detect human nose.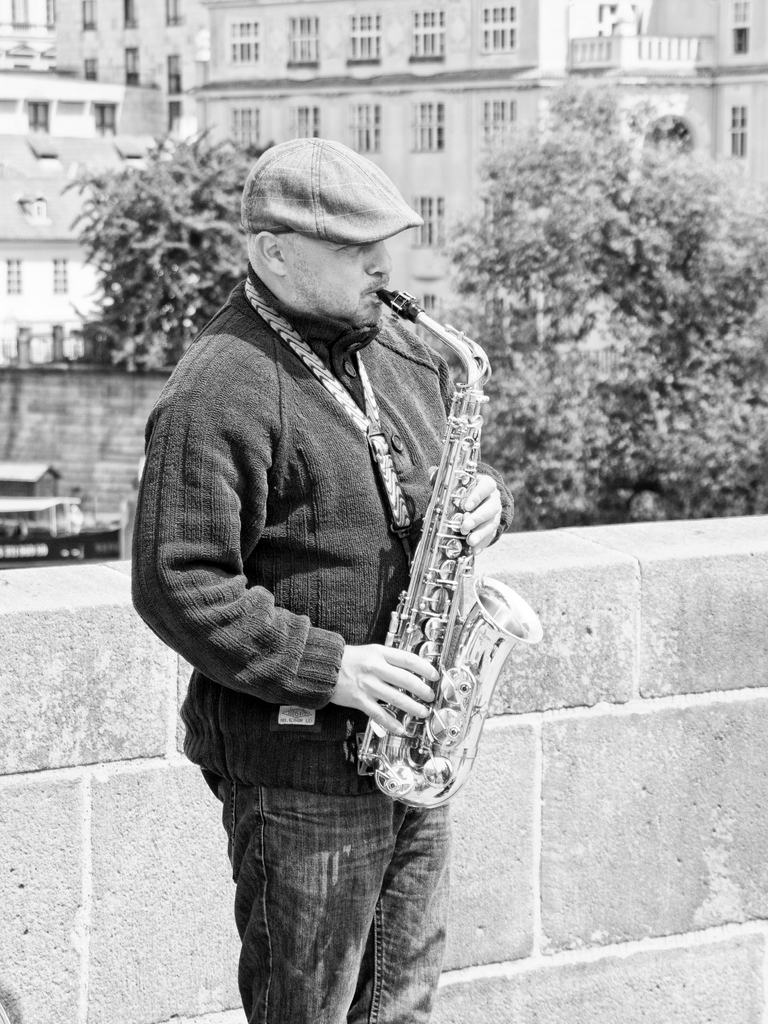
Detected at box=[366, 242, 394, 277].
